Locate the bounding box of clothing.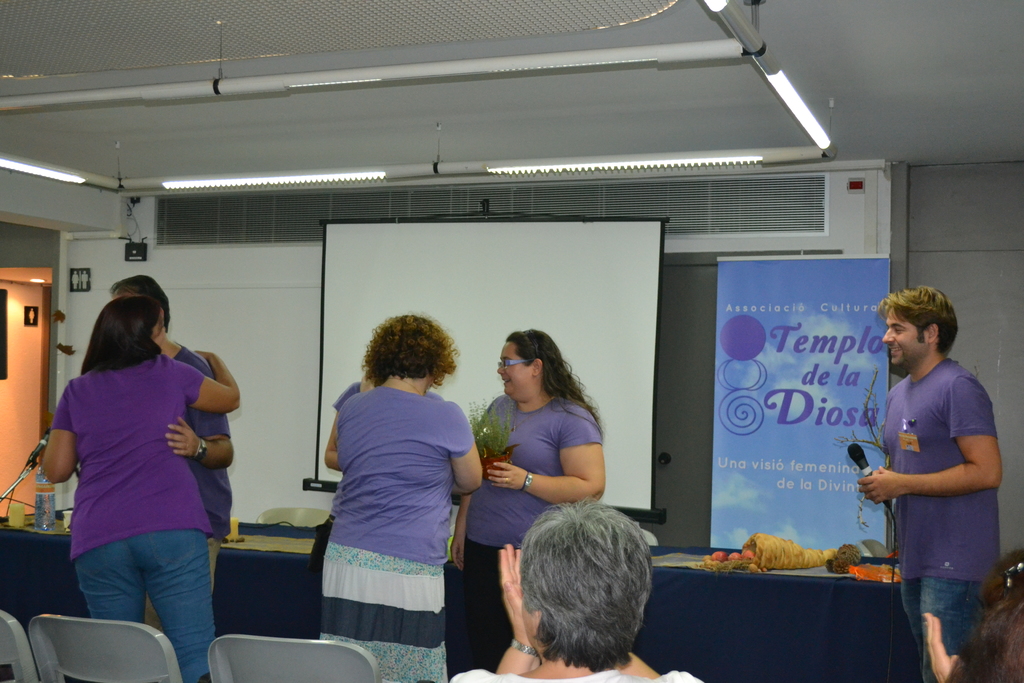
Bounding box: 141/346/234/635.
